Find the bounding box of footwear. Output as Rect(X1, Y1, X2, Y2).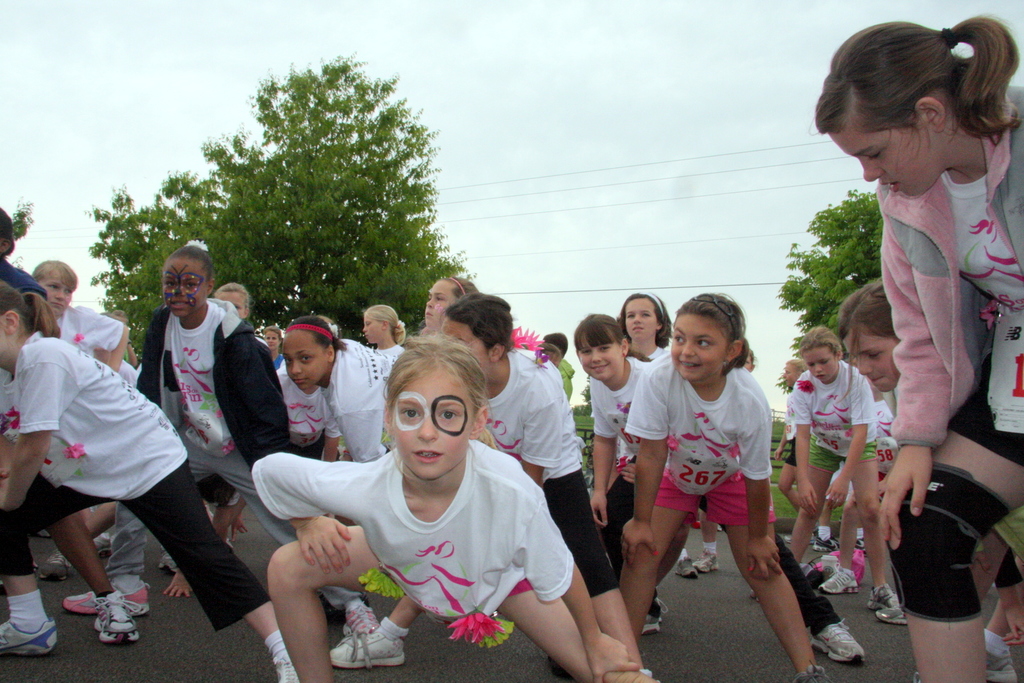
Rect(41, 549, 68, 580).
